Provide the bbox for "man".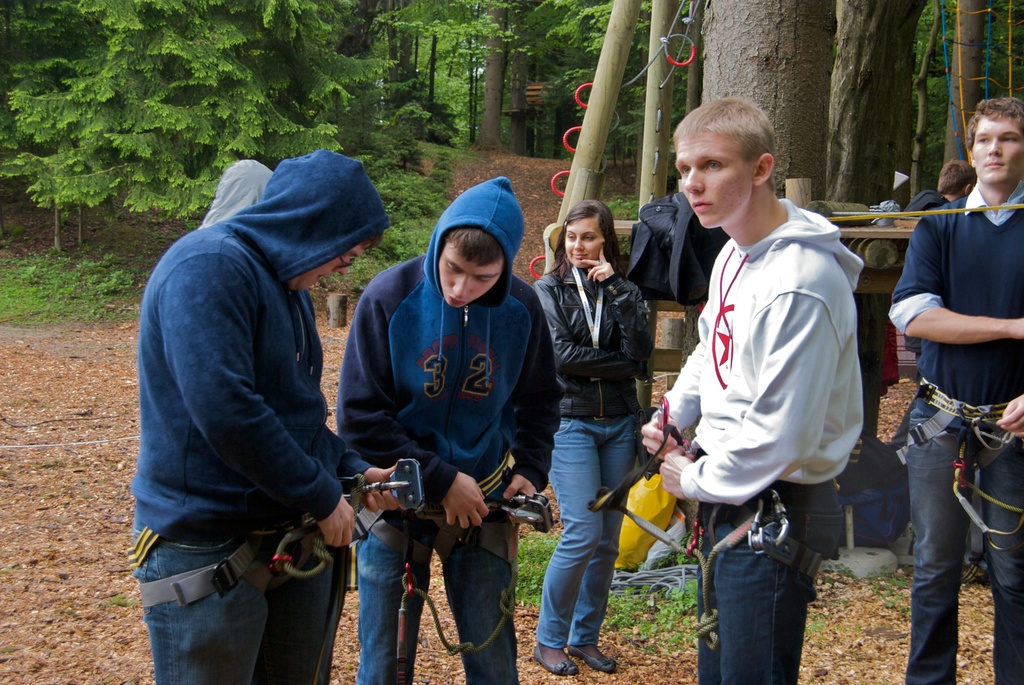
(932,159,970,219).
